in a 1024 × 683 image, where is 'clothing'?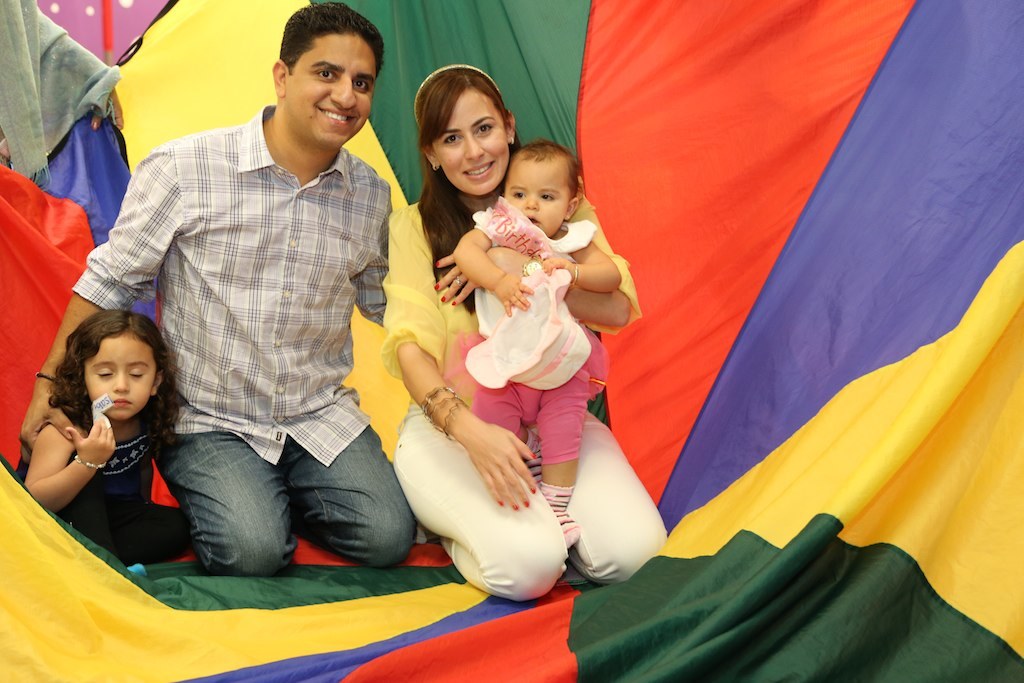
[x1=386, y1=199, x2=664, y2=596].
